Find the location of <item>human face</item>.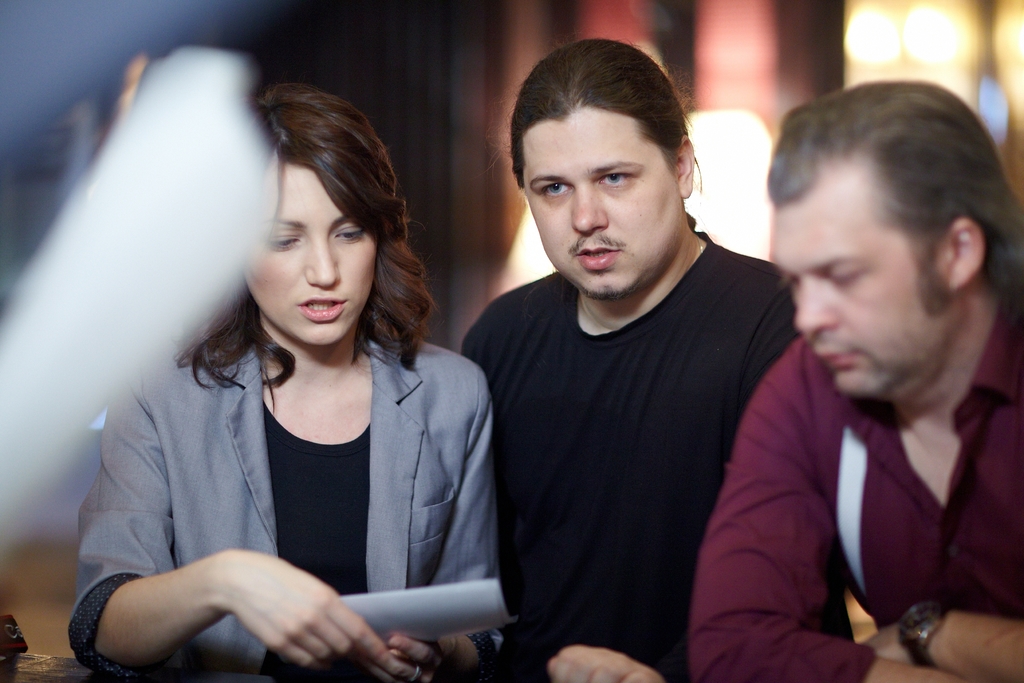
Location: select_region(524, 102, 682, 303).
